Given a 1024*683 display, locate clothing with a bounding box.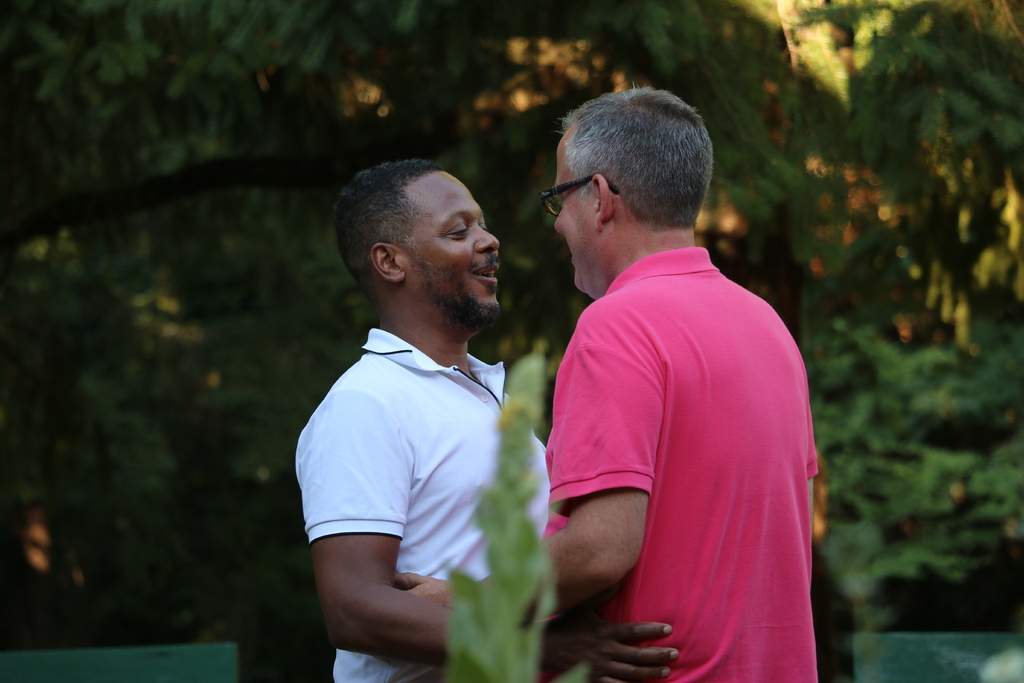
Located: 541/245/833/682.
